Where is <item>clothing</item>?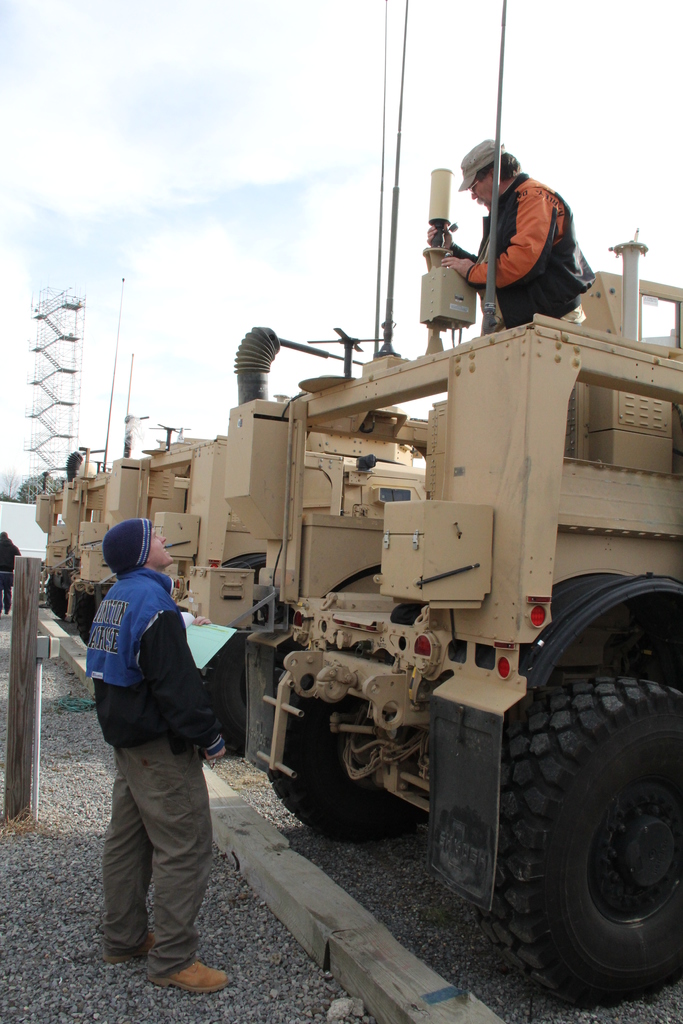
Rect(0, 536, 24, 611).
